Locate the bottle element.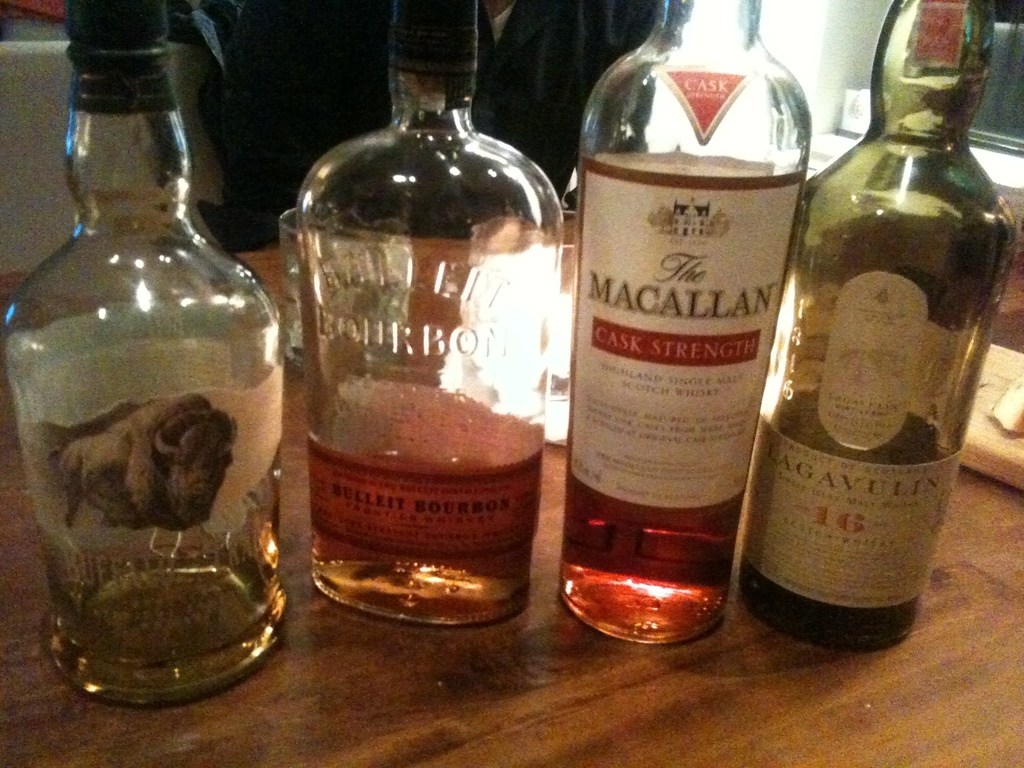
Element bbox: l=544, t=0, r=840, b=652.
